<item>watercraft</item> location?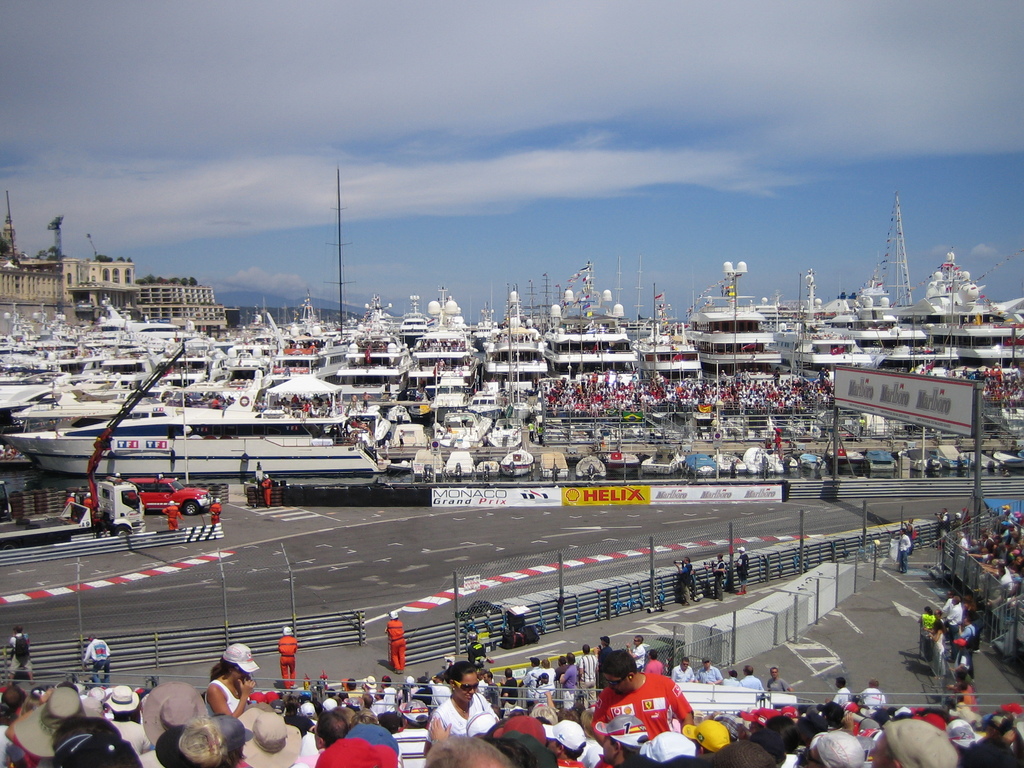
rect(639, 442, 688, 476)
